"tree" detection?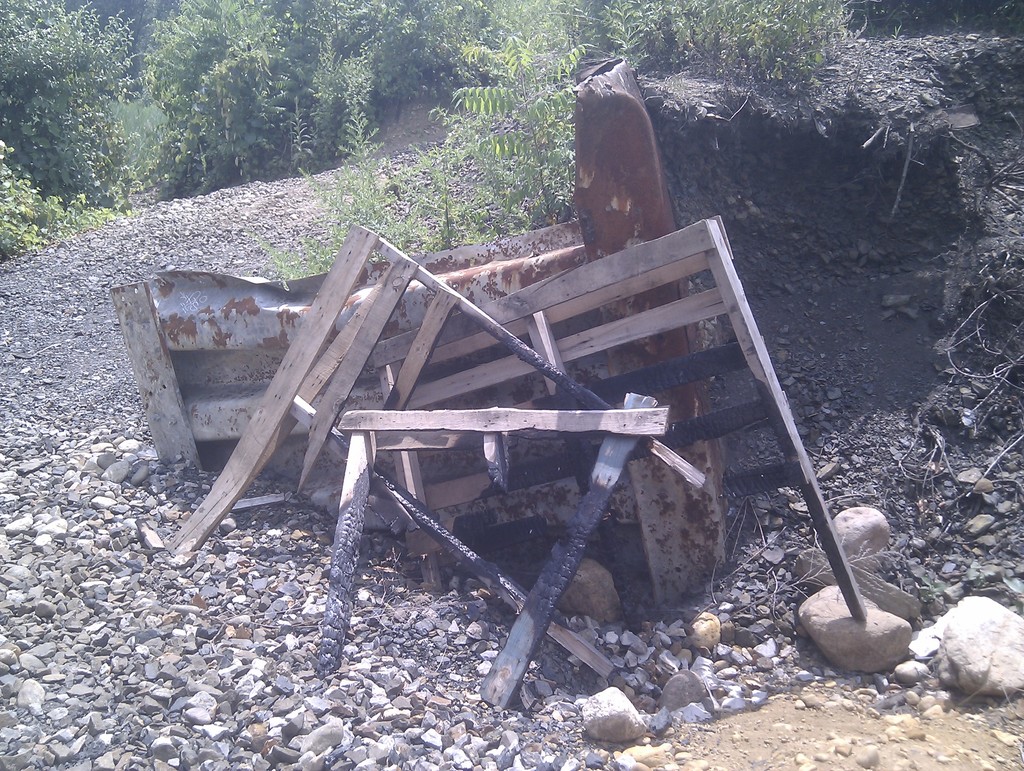
(636,0,902,120)
